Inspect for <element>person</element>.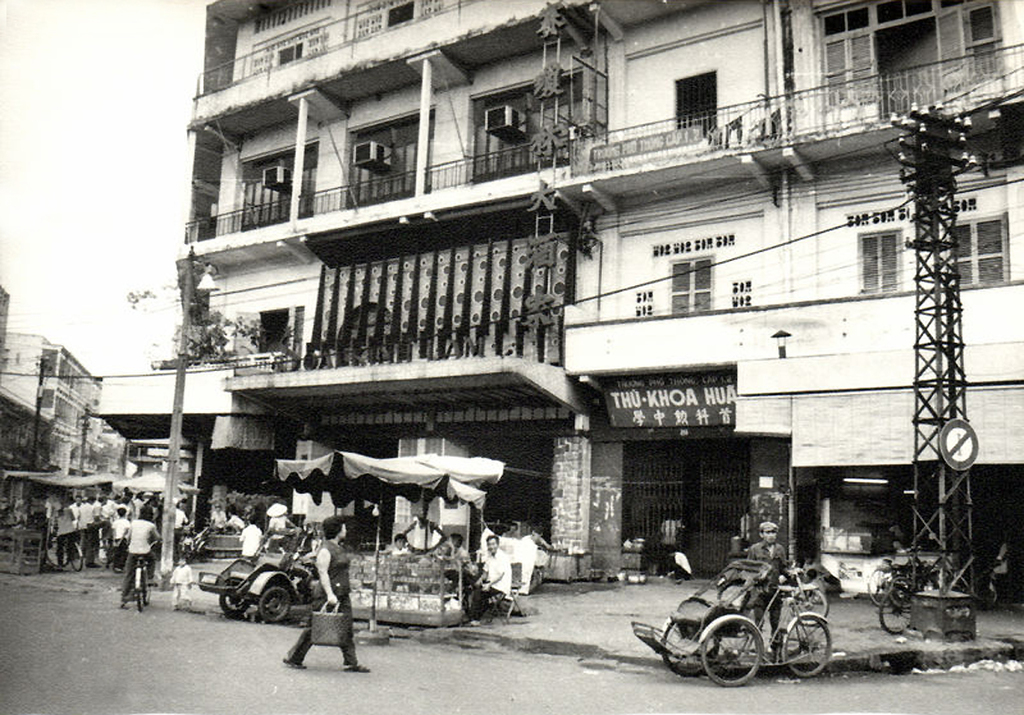
Inspection: [286, 533, 350, 677].
